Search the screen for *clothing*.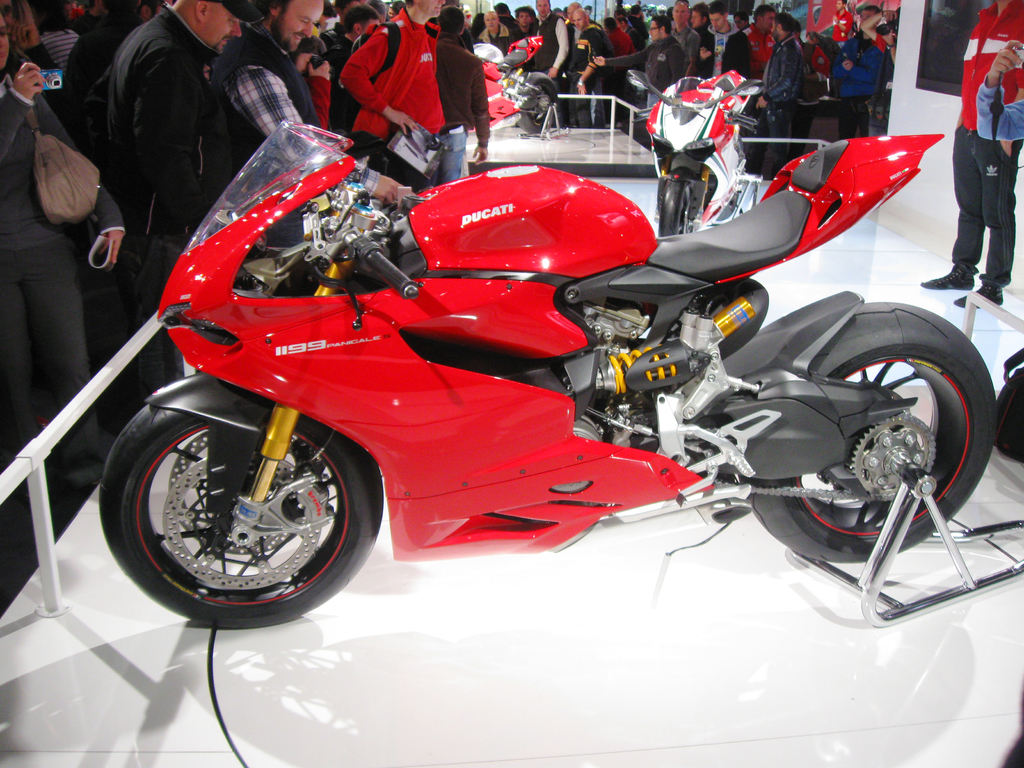
Found at [x1=0, y1=51, x2=127, y2=490].
